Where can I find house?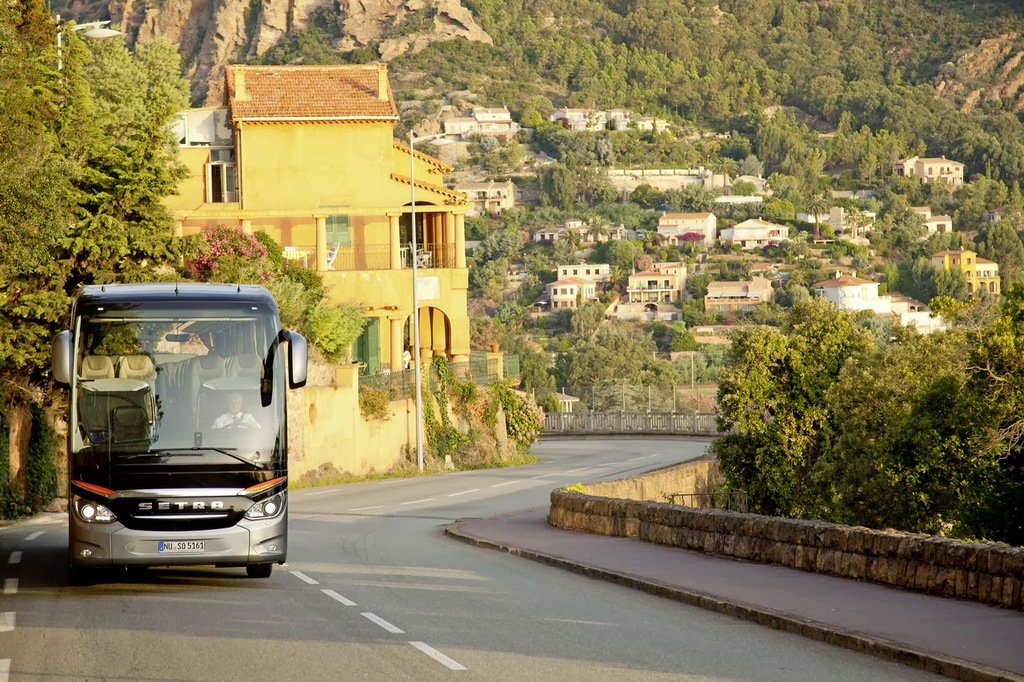
You can find it at <region>600, 273, 675, 311</region>.
